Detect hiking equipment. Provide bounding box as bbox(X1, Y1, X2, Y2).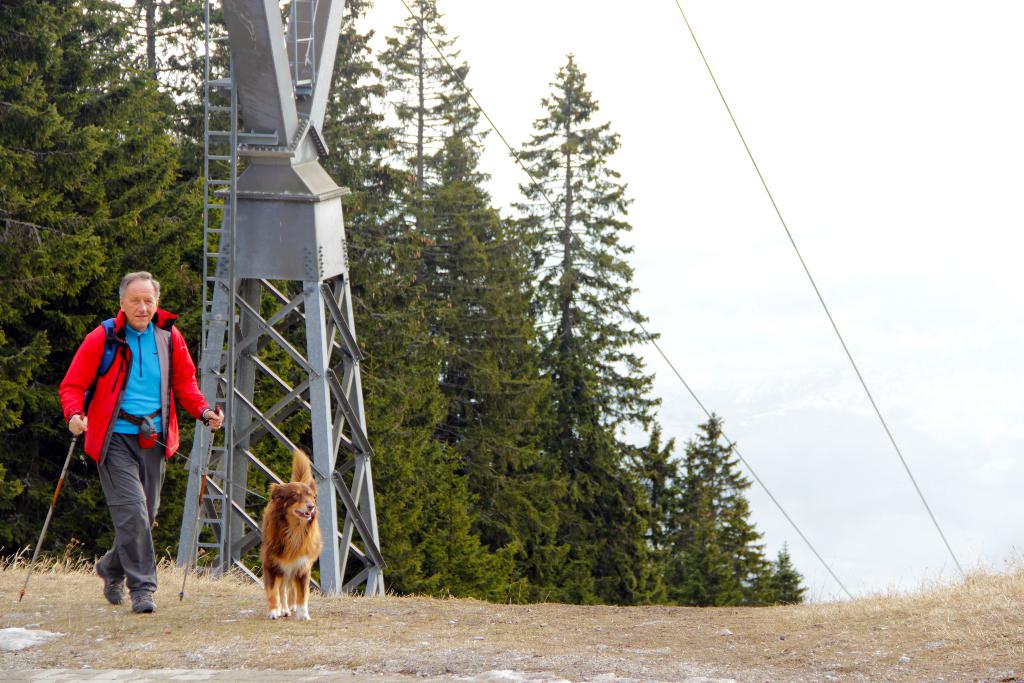
bbox(79, 315, 115, 423).
